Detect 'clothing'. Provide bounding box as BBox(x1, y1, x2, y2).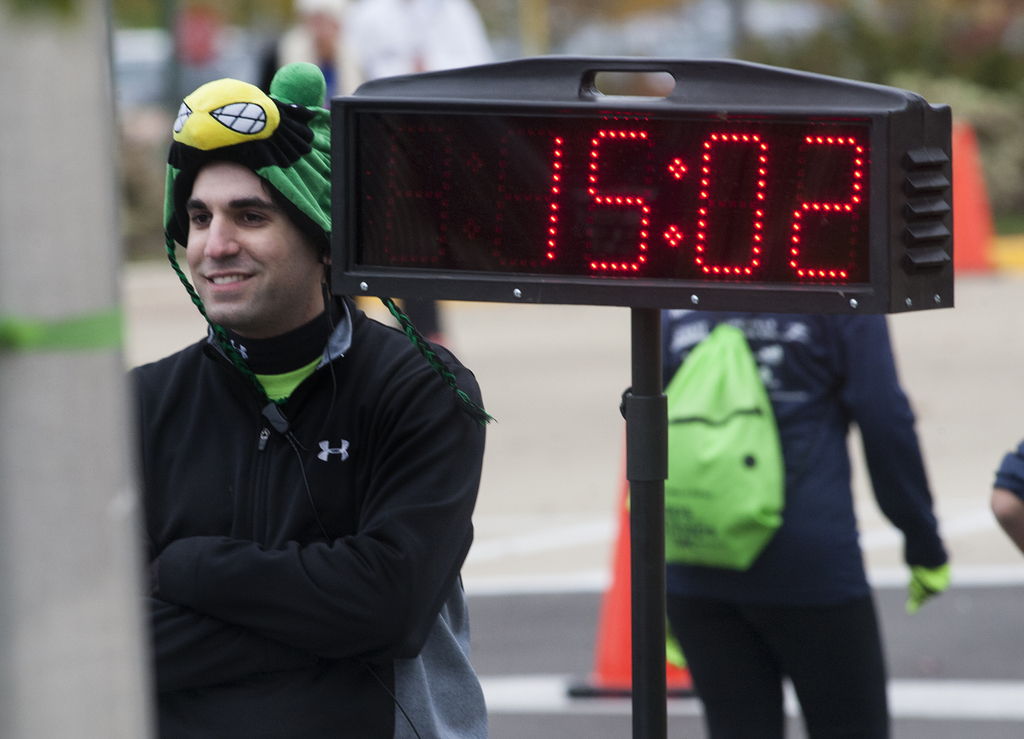
BBox(124, 303, 488, 738).
